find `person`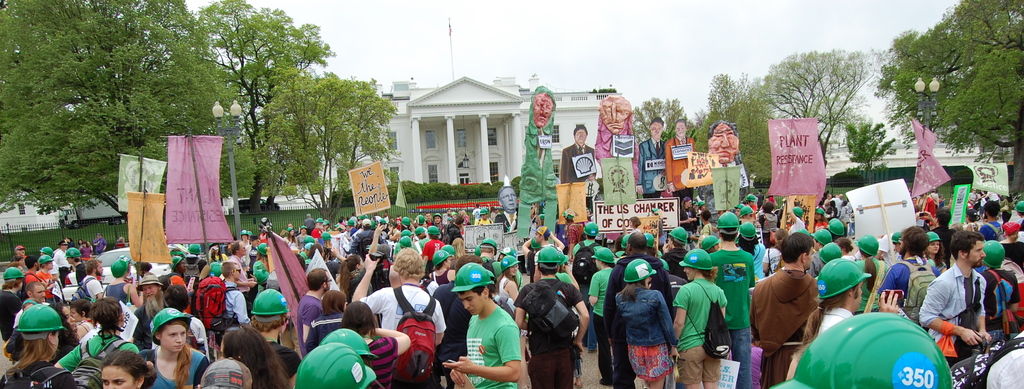
[982, 201, 1002, 237]
